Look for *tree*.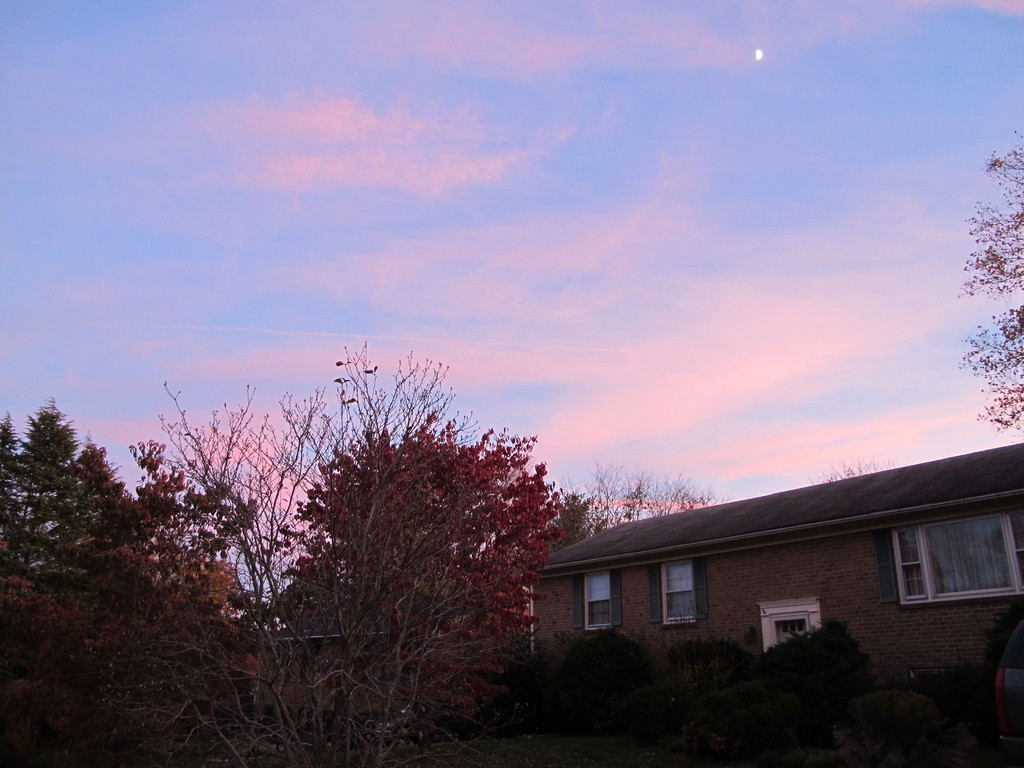
Found: select_region(0, 413, 27, 577).
